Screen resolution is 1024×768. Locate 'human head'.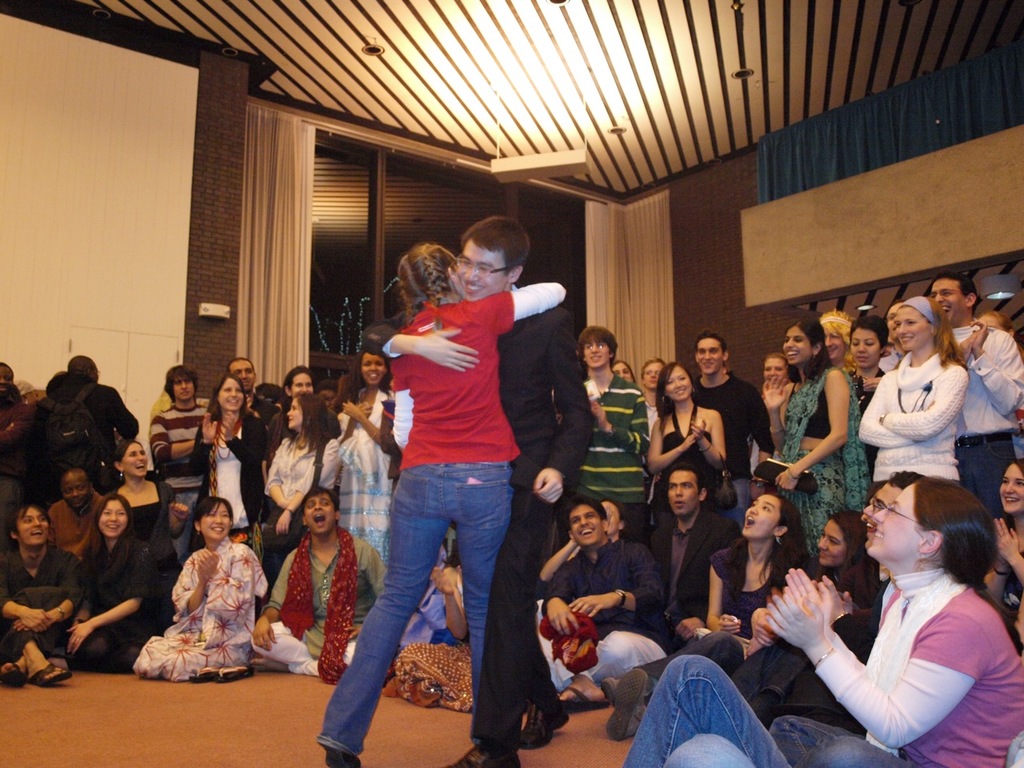
[290, 365, 316, 395].
